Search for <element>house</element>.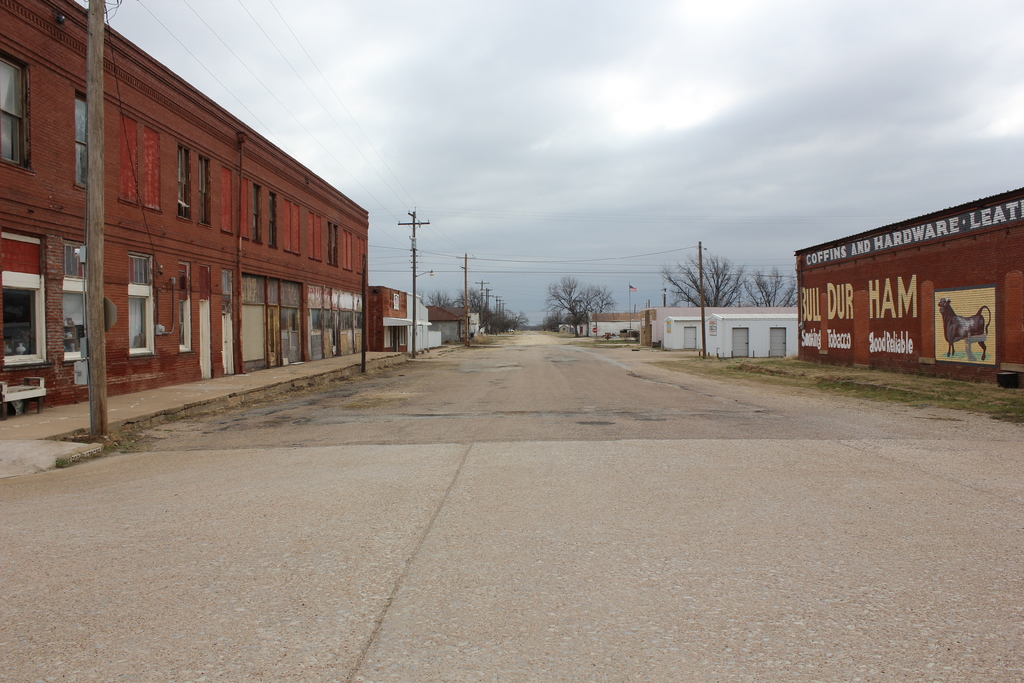
Found at (653,306,717,363).
